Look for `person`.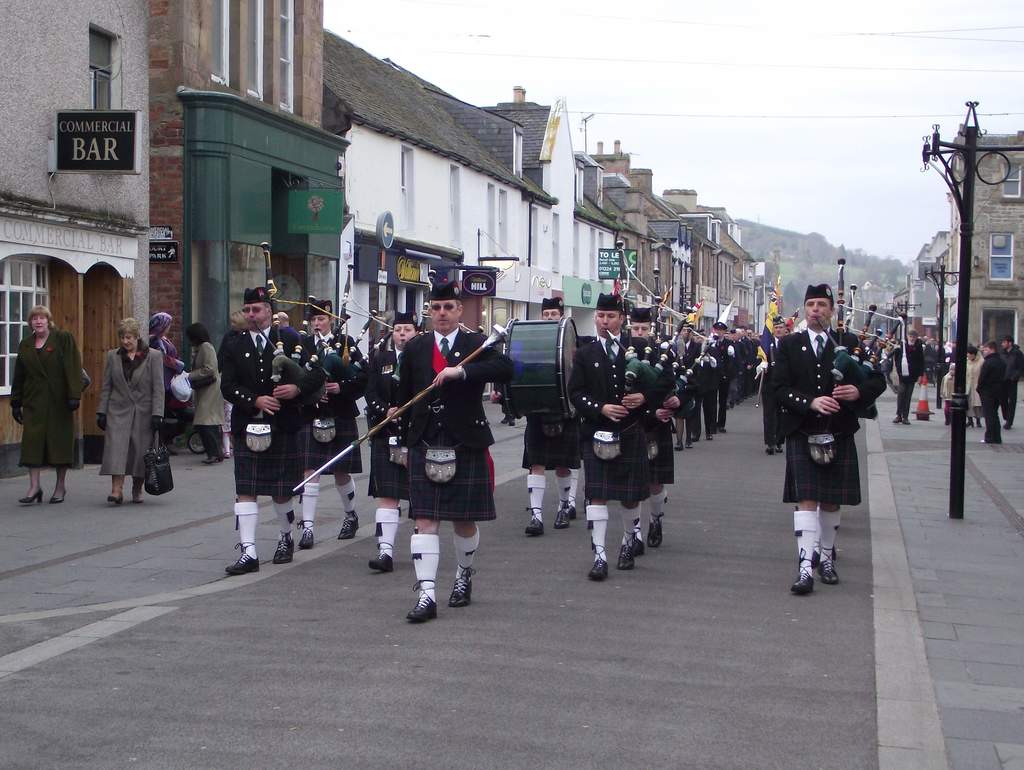
Found: (left=8, top=305, right=84, bottom=504).
